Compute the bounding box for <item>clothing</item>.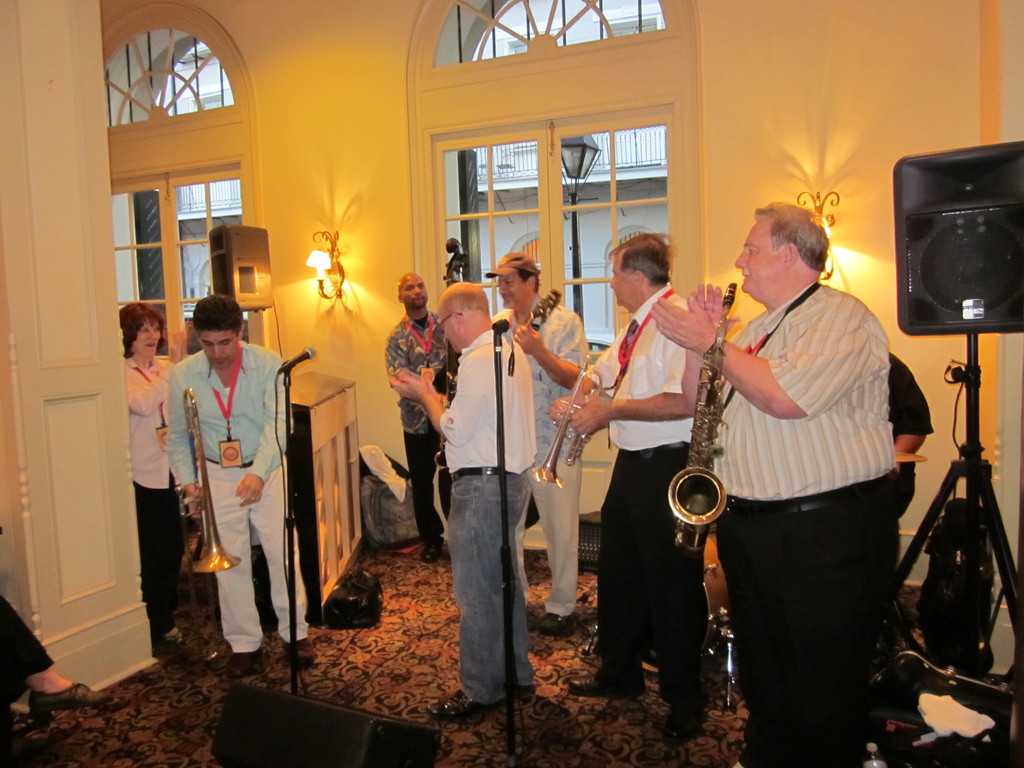
left=591, top=280, right=700, bottom=709.
